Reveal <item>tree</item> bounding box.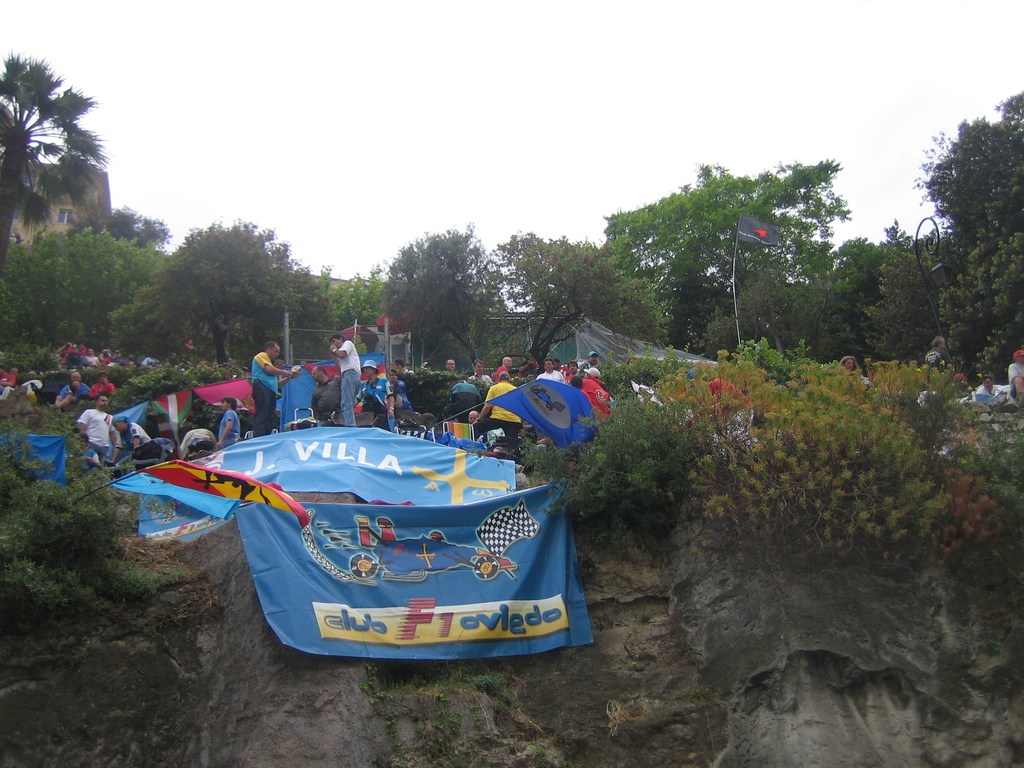
Revealed: [931, 229, 1023, 388].
